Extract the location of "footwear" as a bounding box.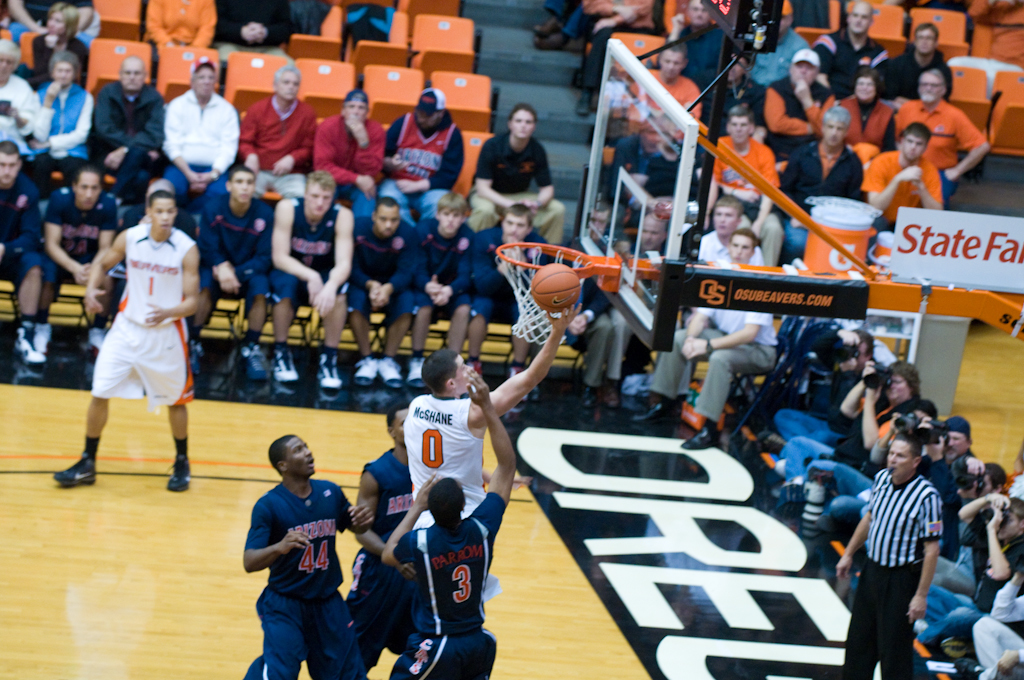
bbox=[10, 318, 45, 364].
